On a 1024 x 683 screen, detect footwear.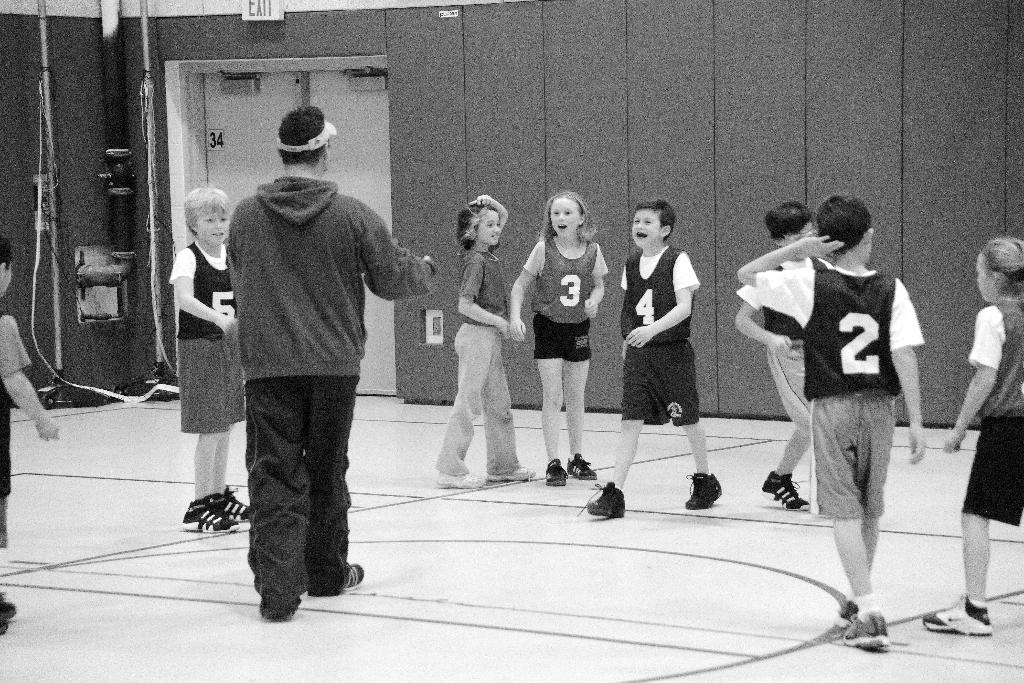
l=829, t=597, r=855, b=636.
